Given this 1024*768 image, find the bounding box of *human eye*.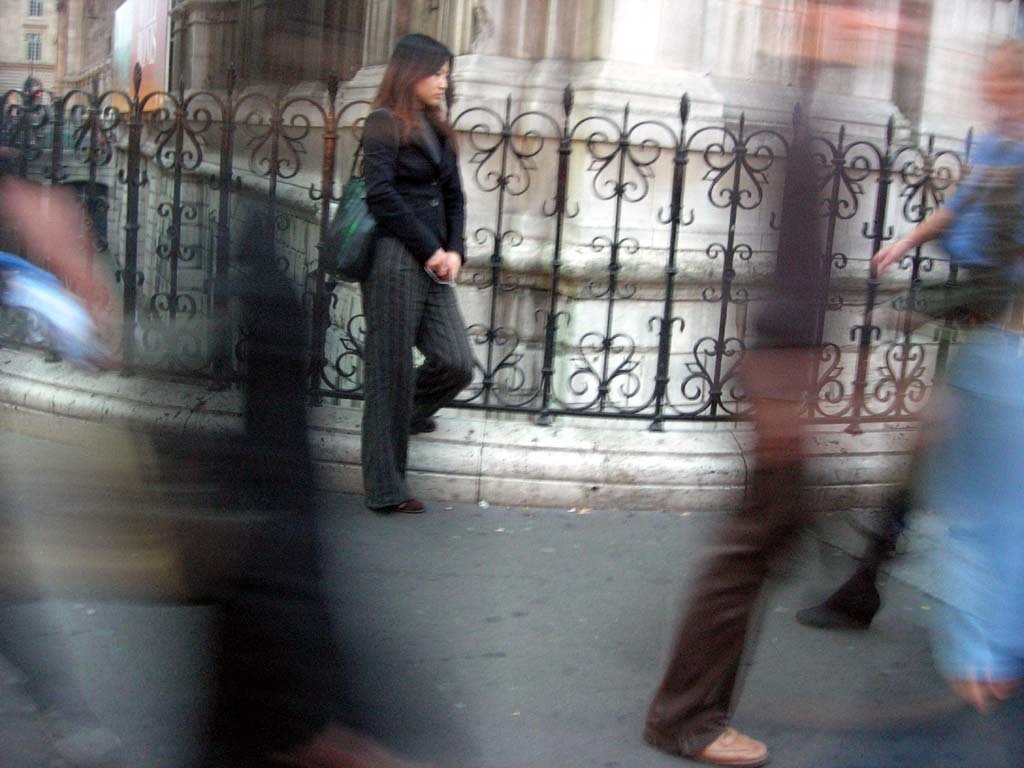
x1=434 y1=68 x2=444 y2=76.
